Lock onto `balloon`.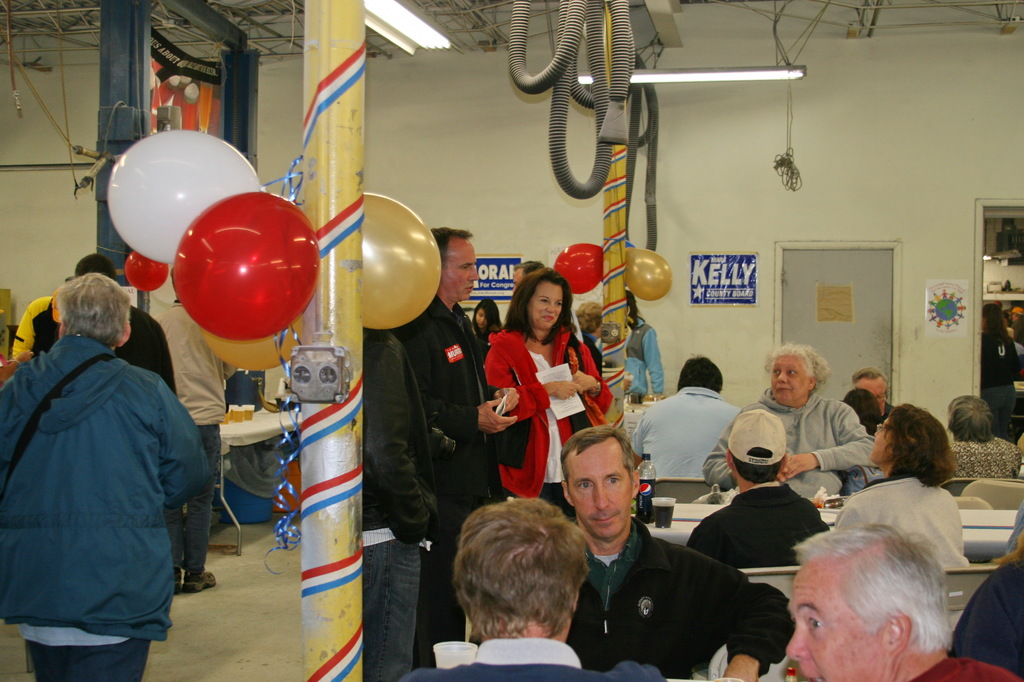
Locked: Rect(552, 242, 603, 294).
